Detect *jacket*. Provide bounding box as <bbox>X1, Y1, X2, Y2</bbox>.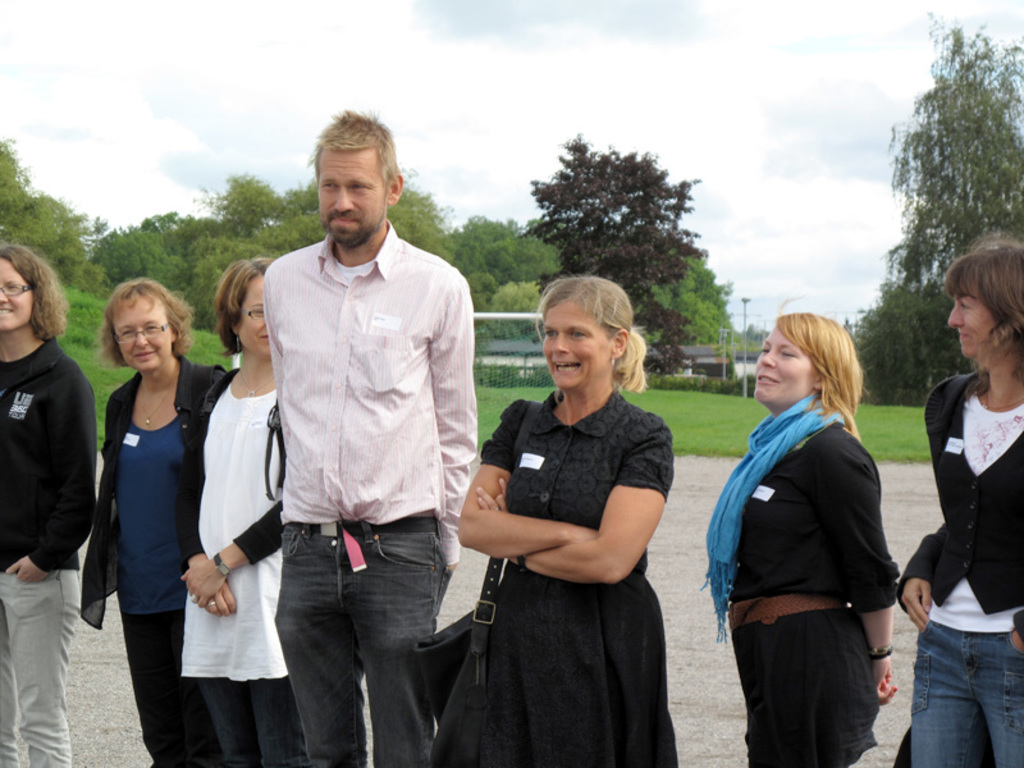
<bbox>712, 380, 914, 666</bbox>.
